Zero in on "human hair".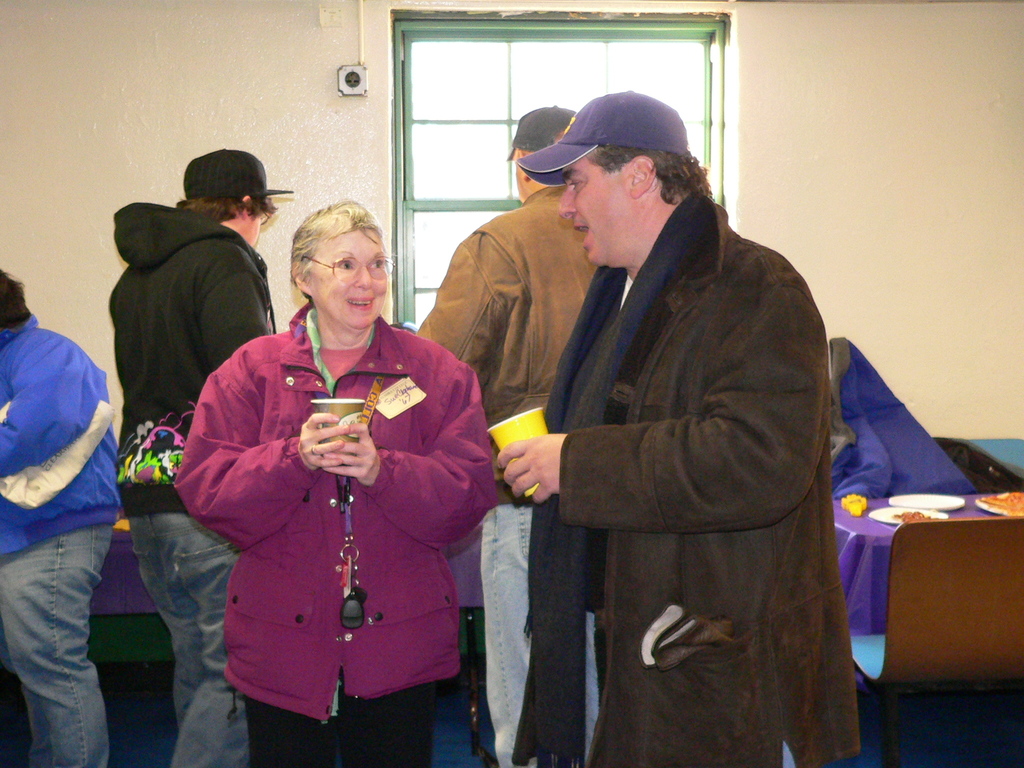
Zeroed in: <bbox>178, 193, 277, 227</bbox>.
